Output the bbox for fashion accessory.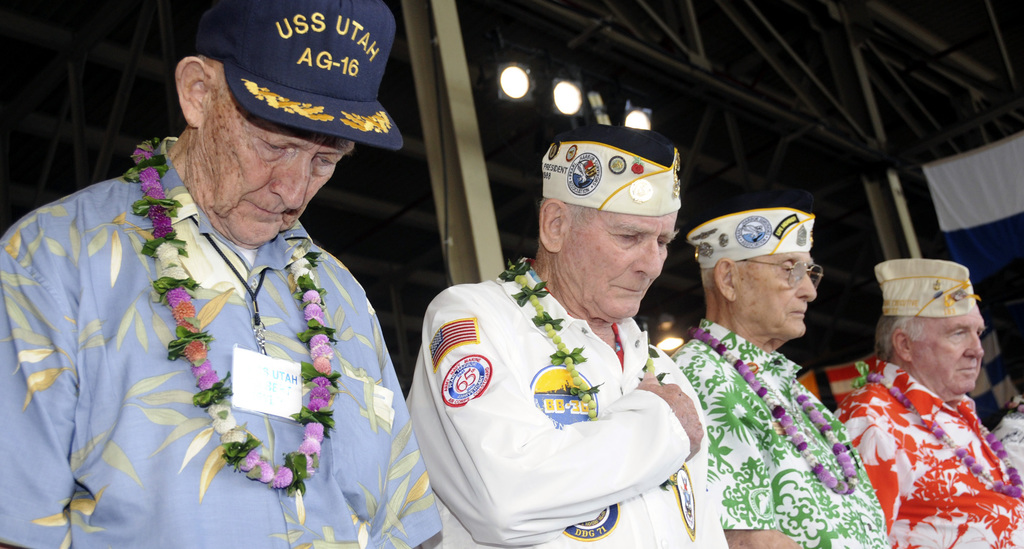
pyautogui.locateOnScreen(194, 0, 403, 149).
